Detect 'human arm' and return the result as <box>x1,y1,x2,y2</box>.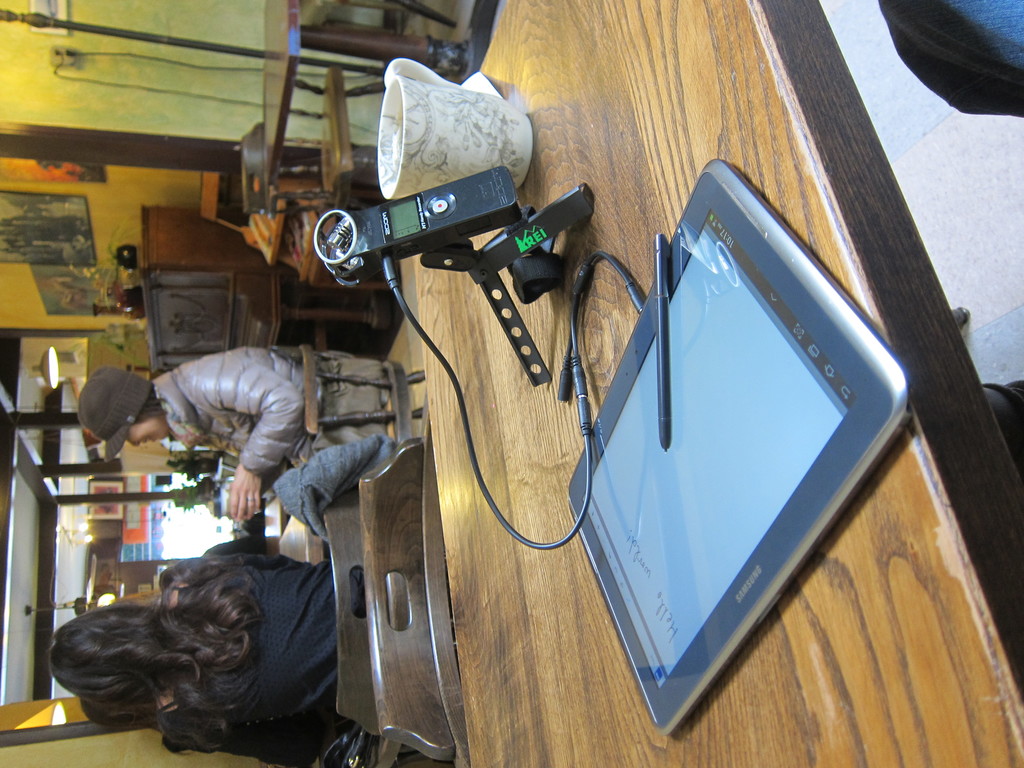
<box>174,527,264,582</box>.
